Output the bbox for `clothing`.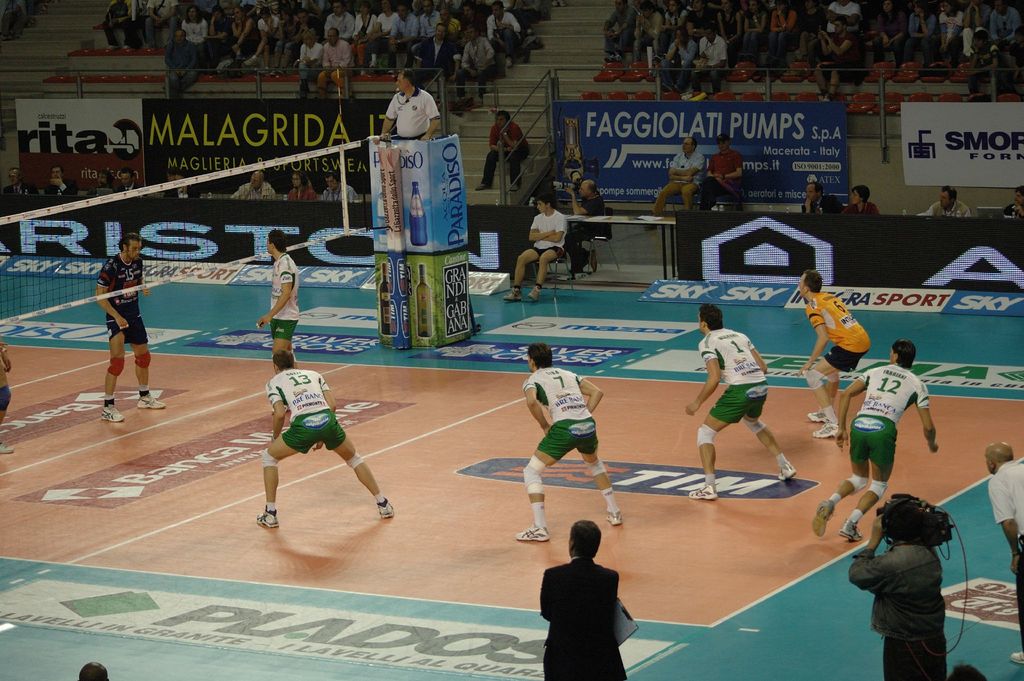
{"x1": 845, "y1": 203, "x2": 879, "y2": 217}.
